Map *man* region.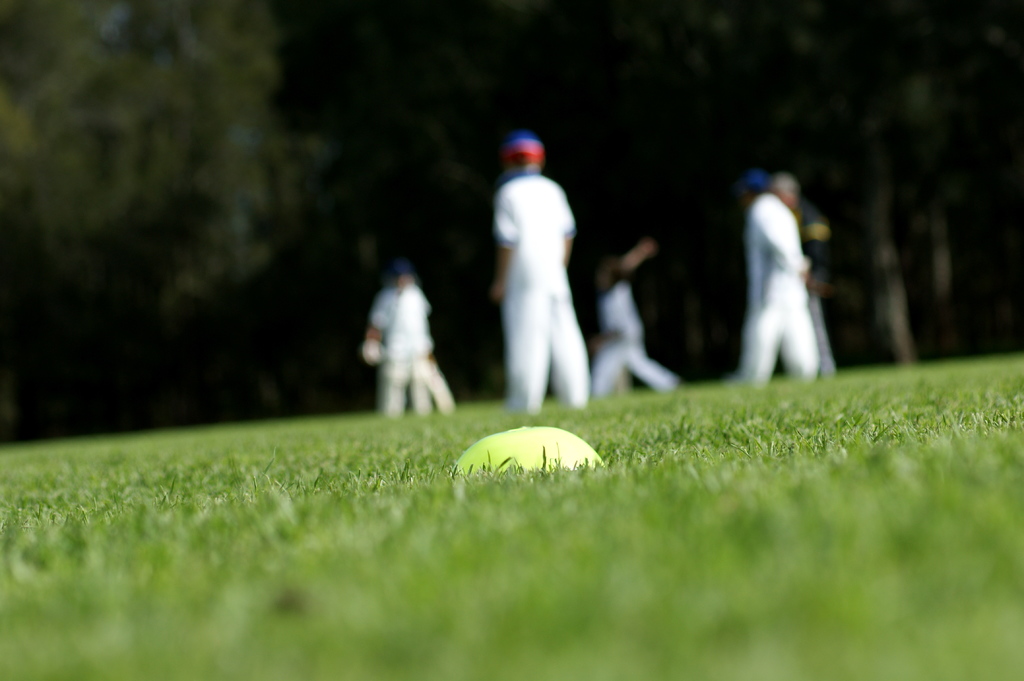
Mapped to [x1=477, y1=126, x2=582, y2=412].
